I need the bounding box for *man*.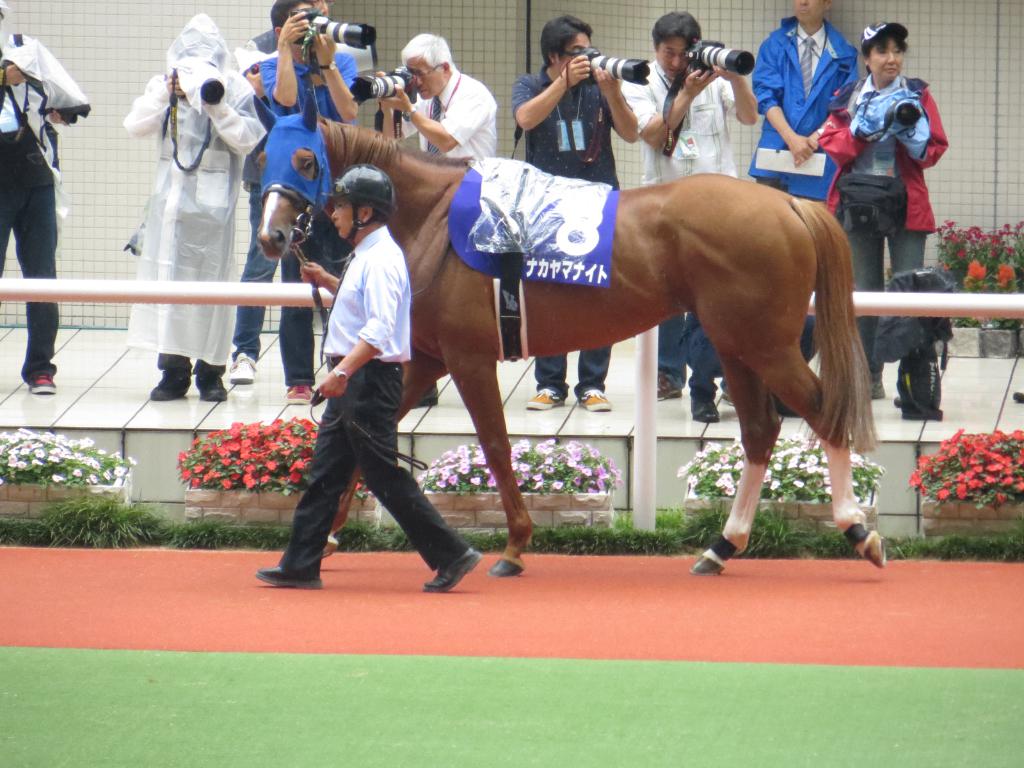
Here it is: l=0, t=0, r=92, b=400.
